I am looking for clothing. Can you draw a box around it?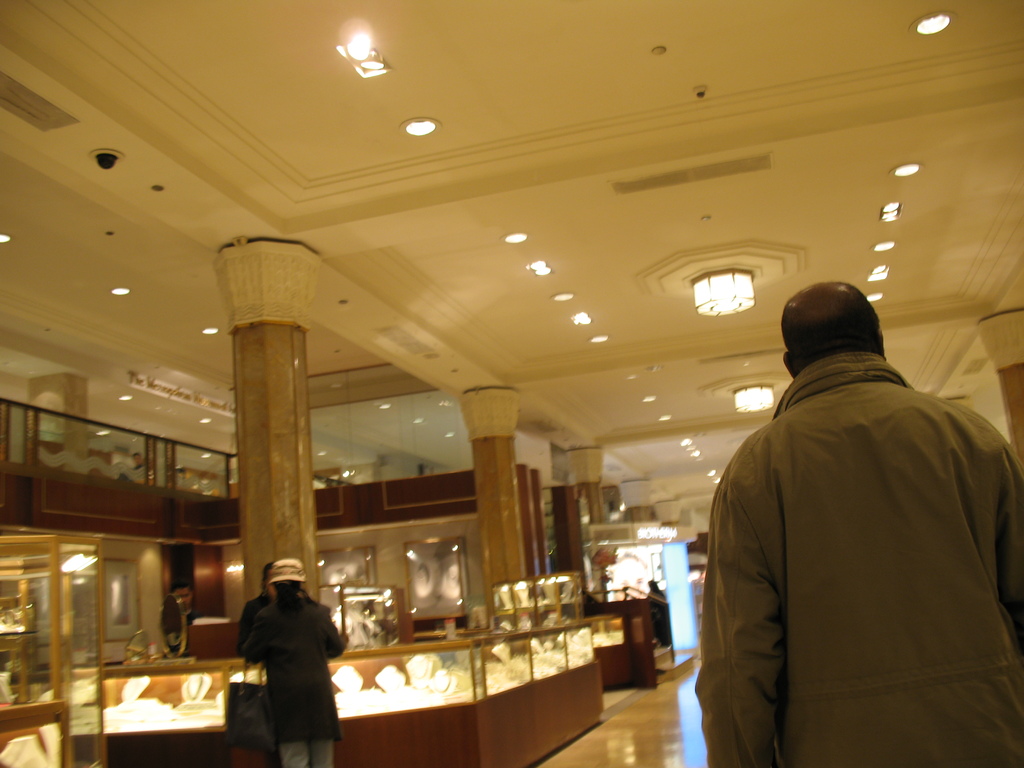
Sure, the bounding box is bbox=(234, 588, 346, 767).
